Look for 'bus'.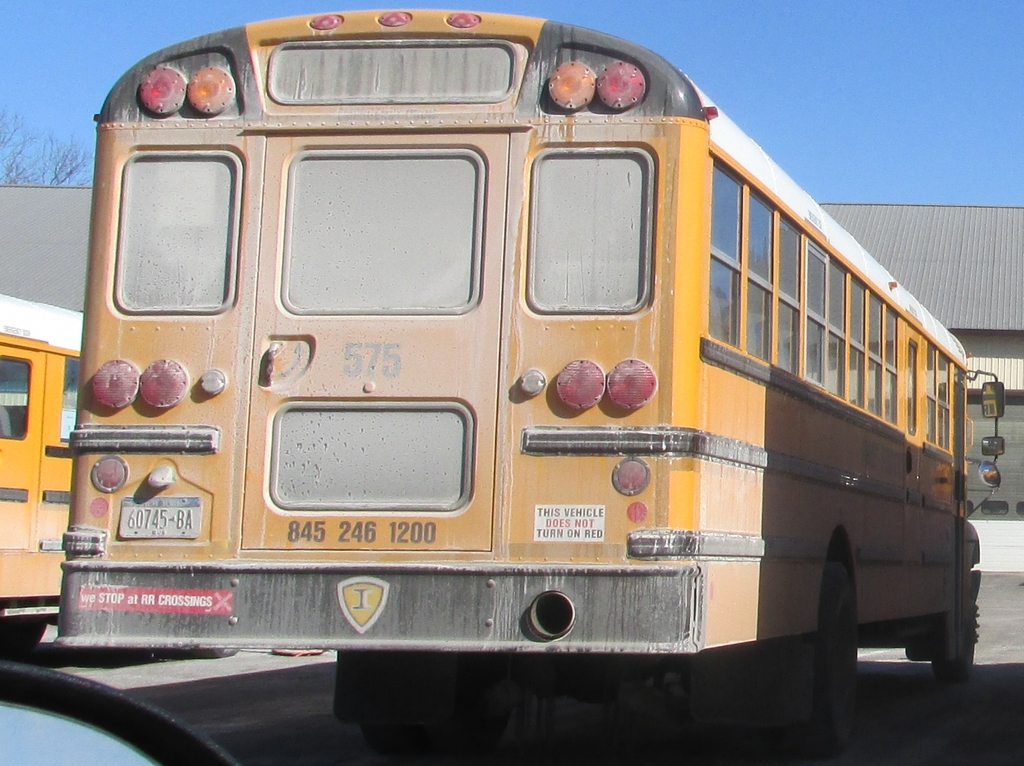
Found: left=0, top=281, right=243, bottom=661.
